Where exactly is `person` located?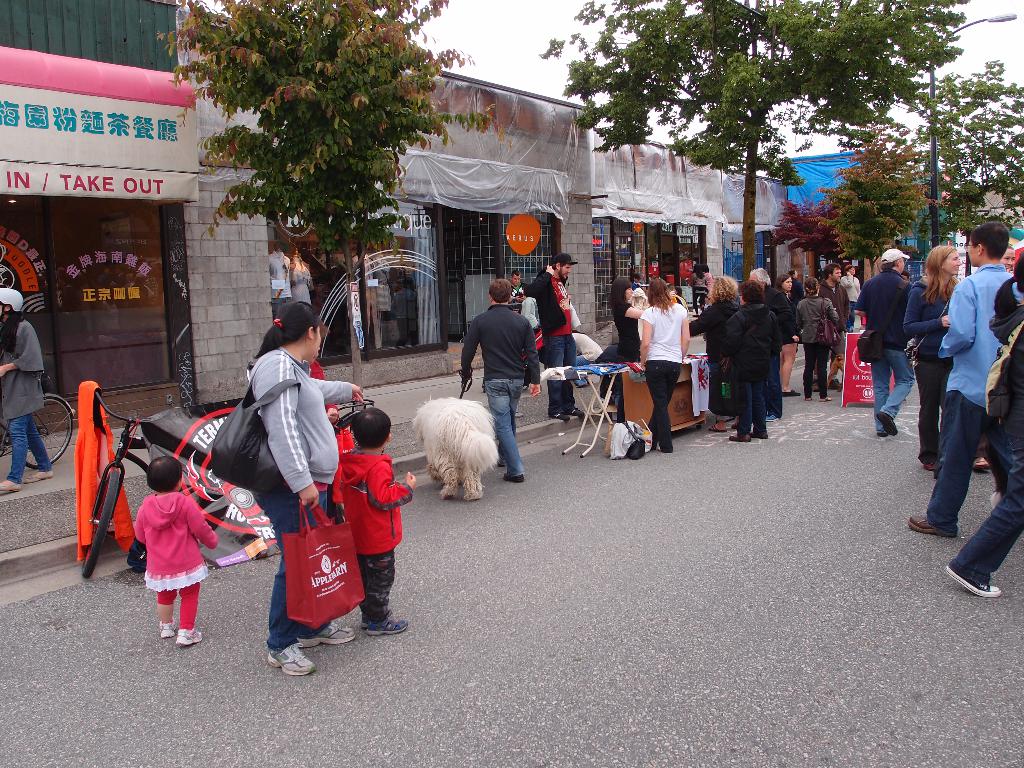
Its bounding box is (530, 259, 575, 419).
